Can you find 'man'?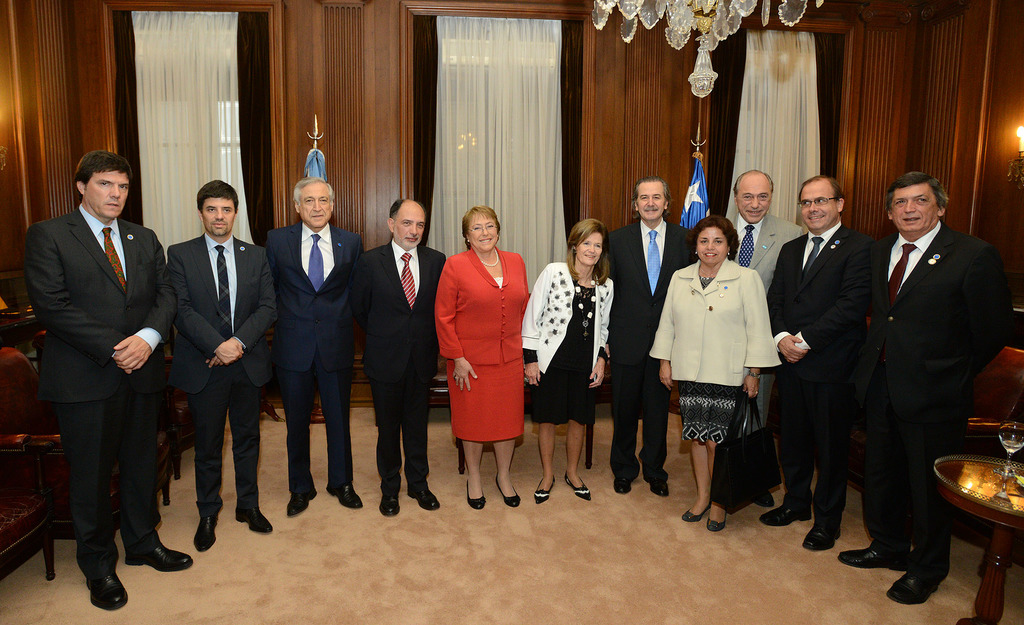
Yes, bounding box: crop(861, 141, 1006, 580).
